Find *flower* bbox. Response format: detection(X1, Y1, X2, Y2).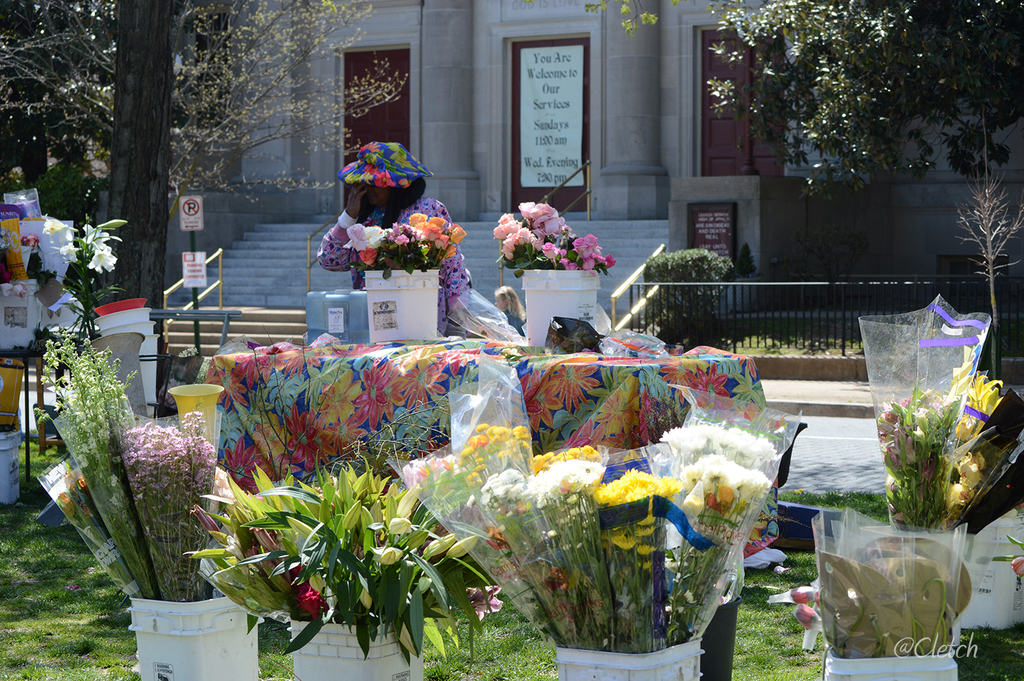
detection(1008, 553, 1023, 574).
